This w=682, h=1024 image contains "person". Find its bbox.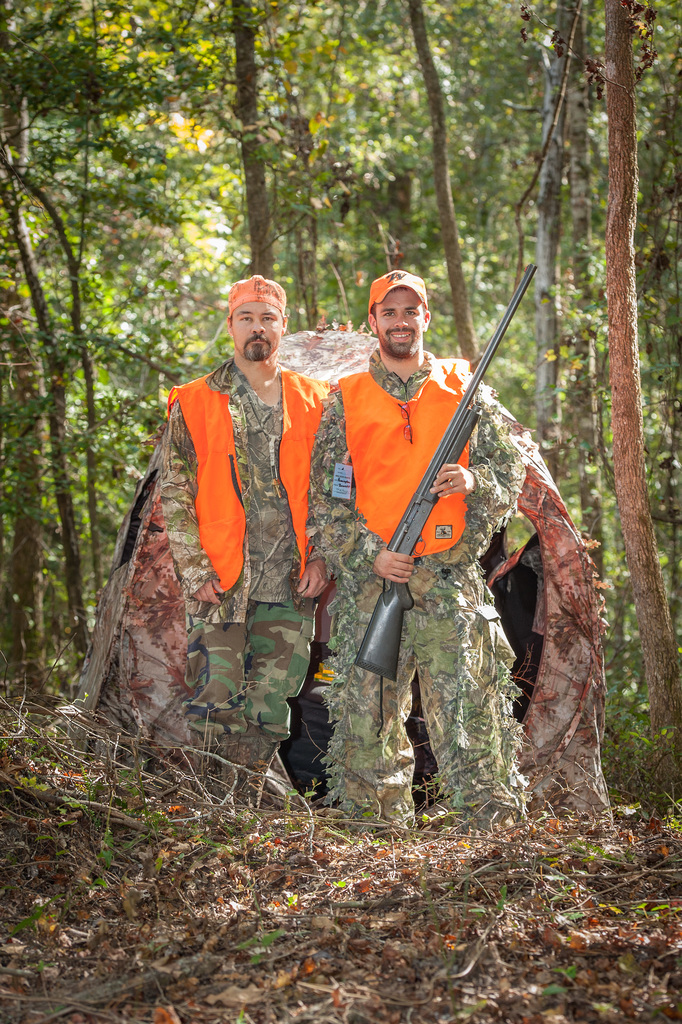
(142, 267, 320, 804).
